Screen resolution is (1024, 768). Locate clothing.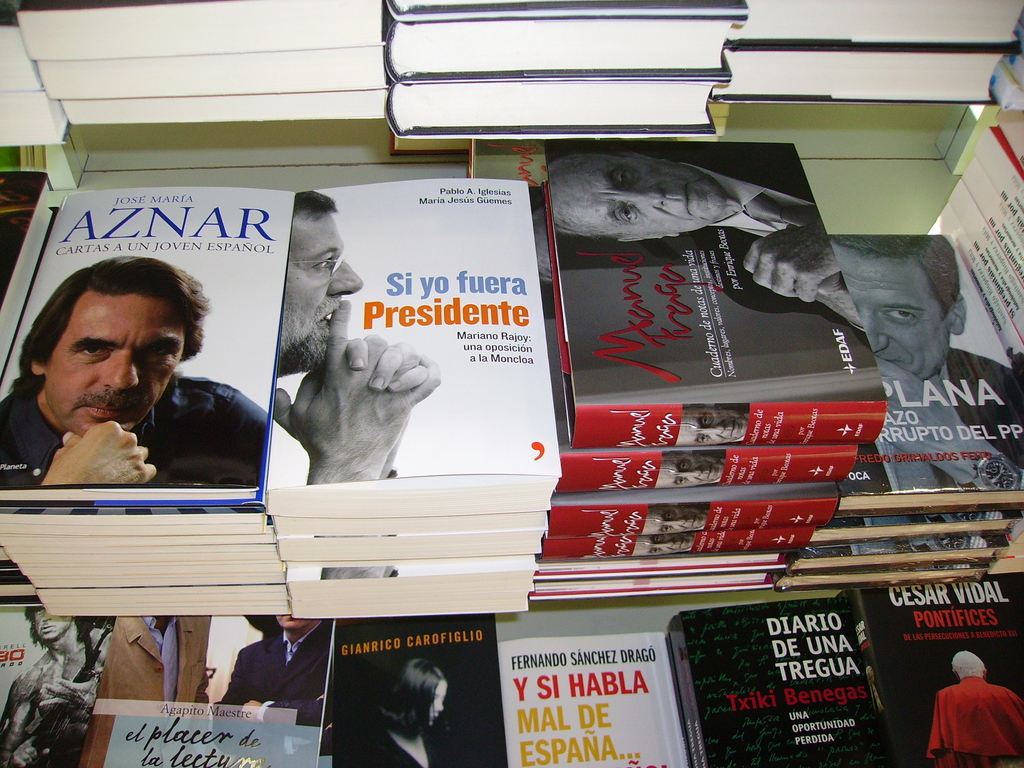
region(216, 630, 331, 757).
